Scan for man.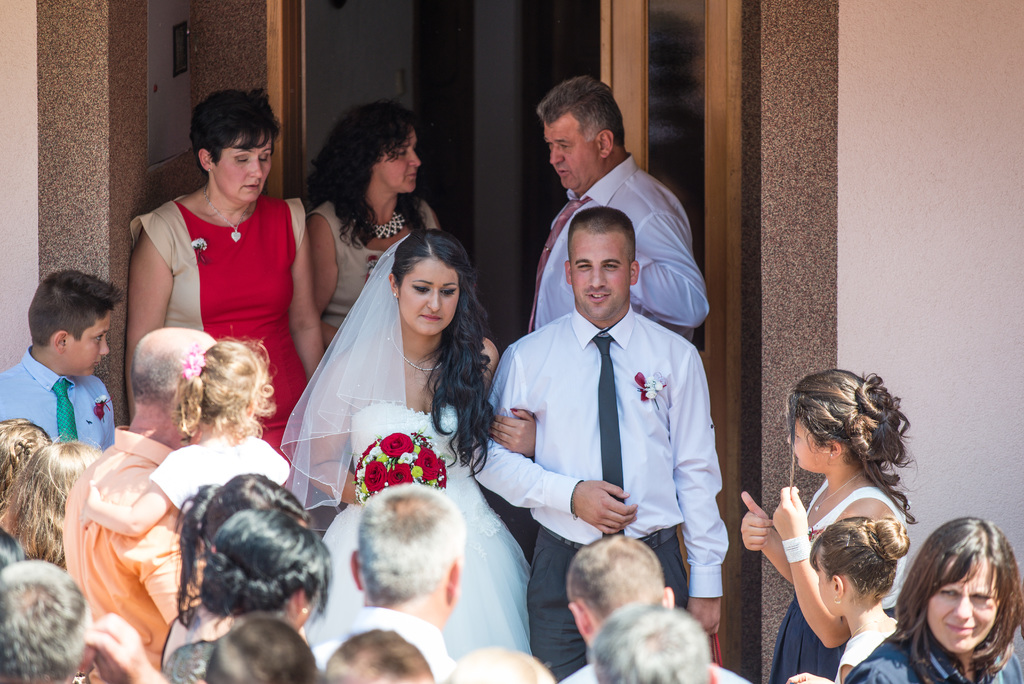
Scan result: <box>63,326,206,670</box>.
